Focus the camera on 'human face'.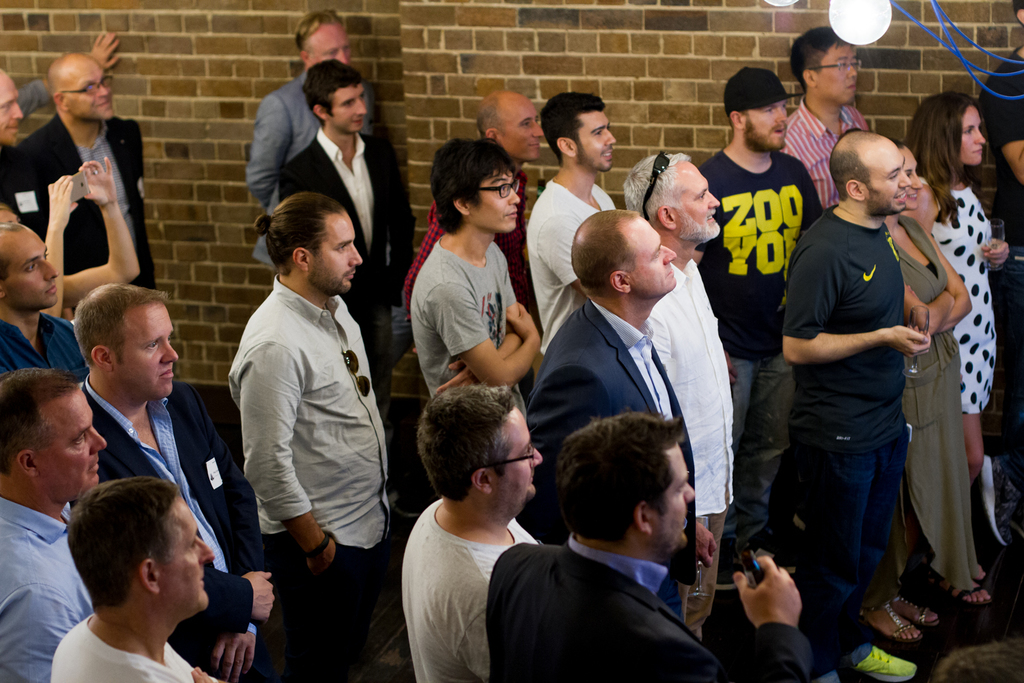
Focus region: rect(864, 143, 911, 211).
